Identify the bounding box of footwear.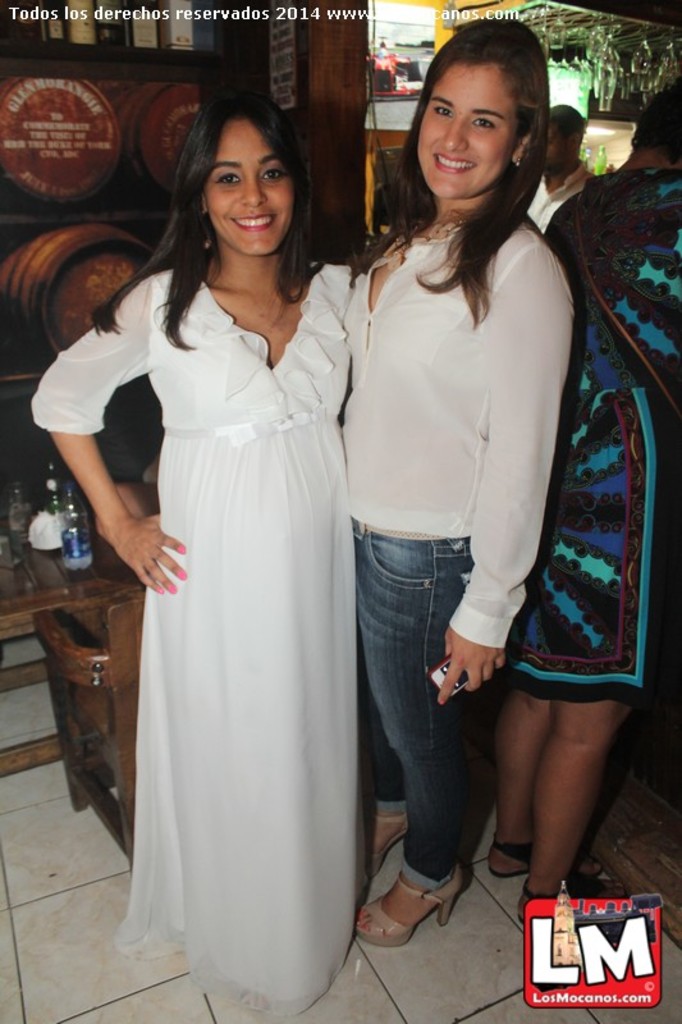
detection(365, 805, 406, 879).
